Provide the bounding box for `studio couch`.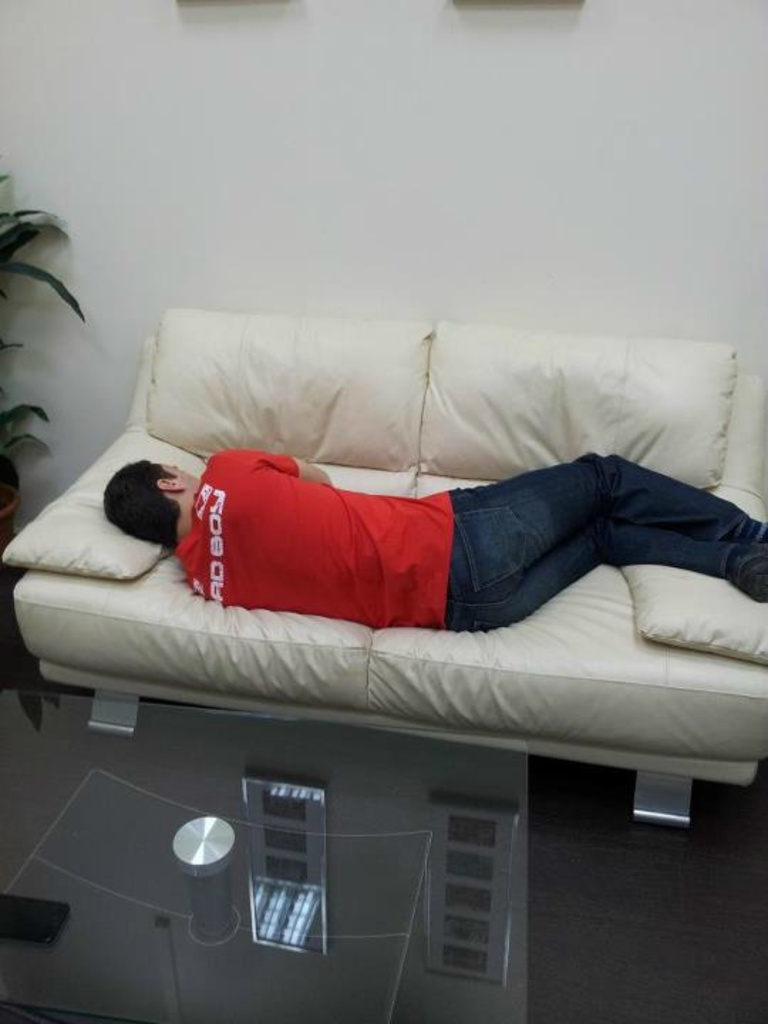
(0, 296, 767, 791).
